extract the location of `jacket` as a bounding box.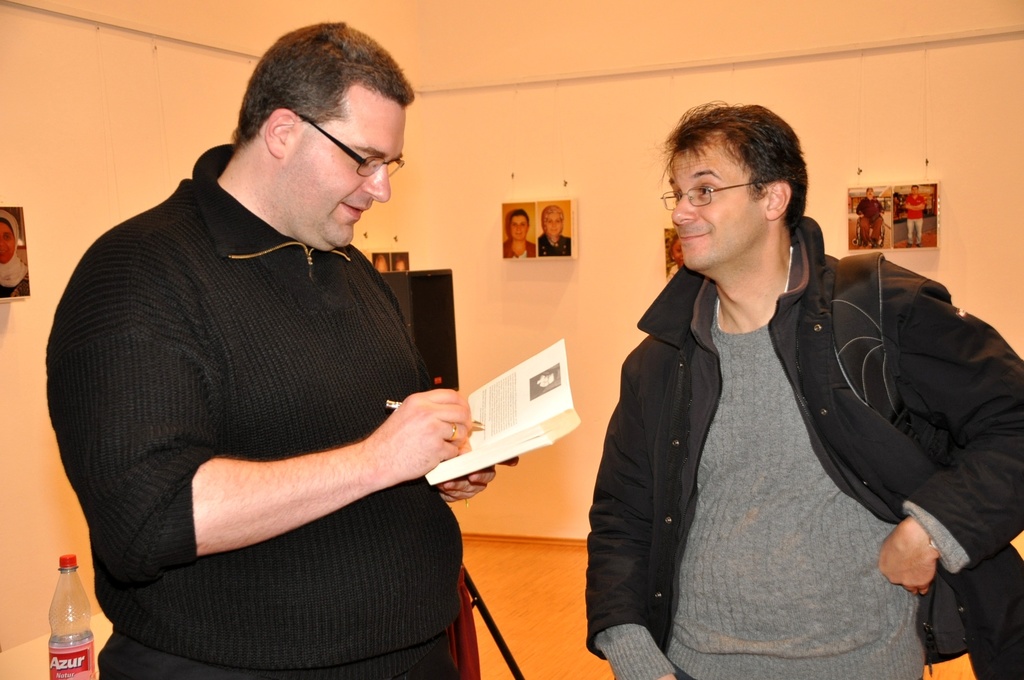
rect(573, 180, 976, 657).
